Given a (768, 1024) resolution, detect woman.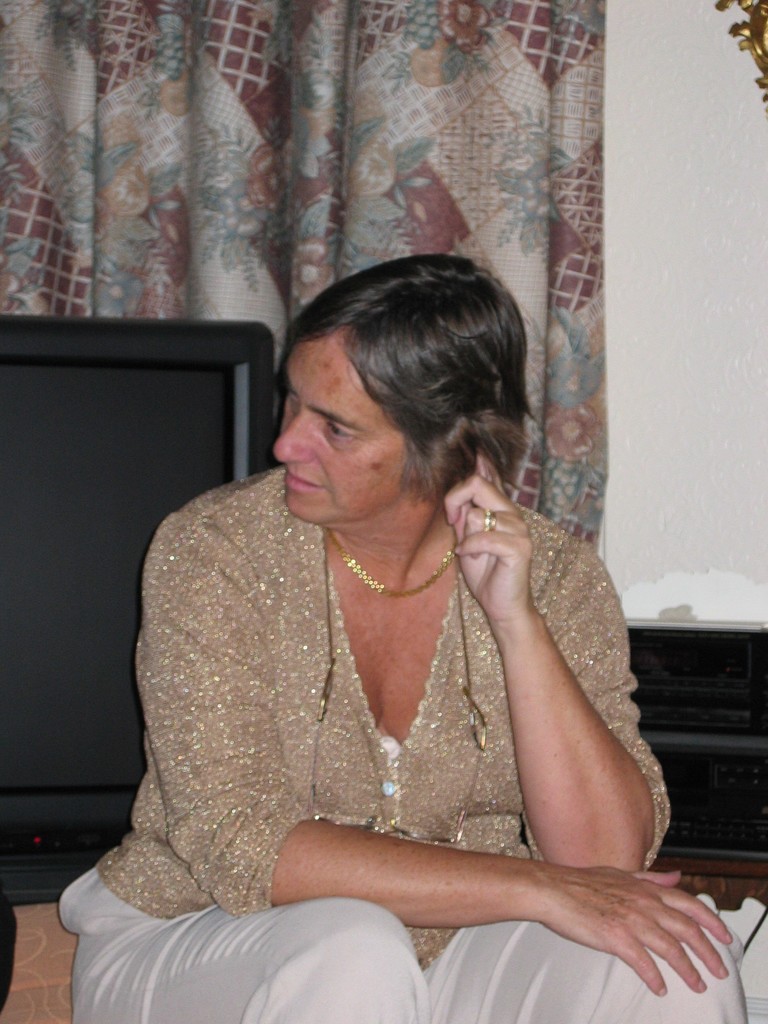
bbox=[69, 209, 666, 1023].
